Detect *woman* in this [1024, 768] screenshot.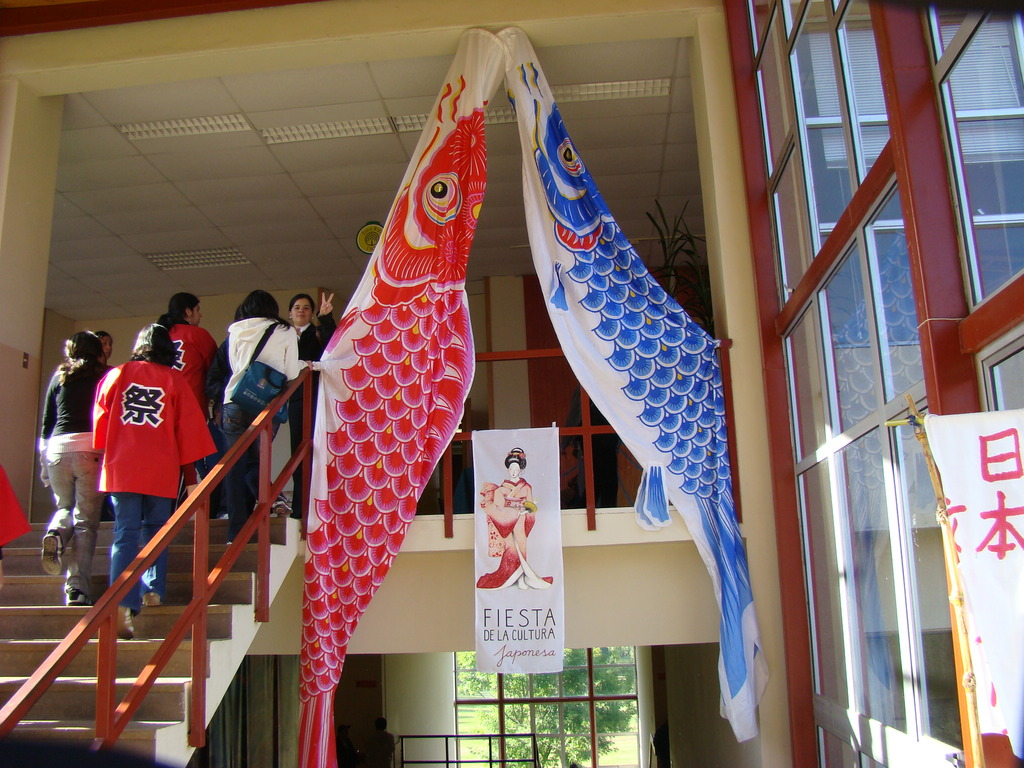
Detection: [282,295,340,519].
